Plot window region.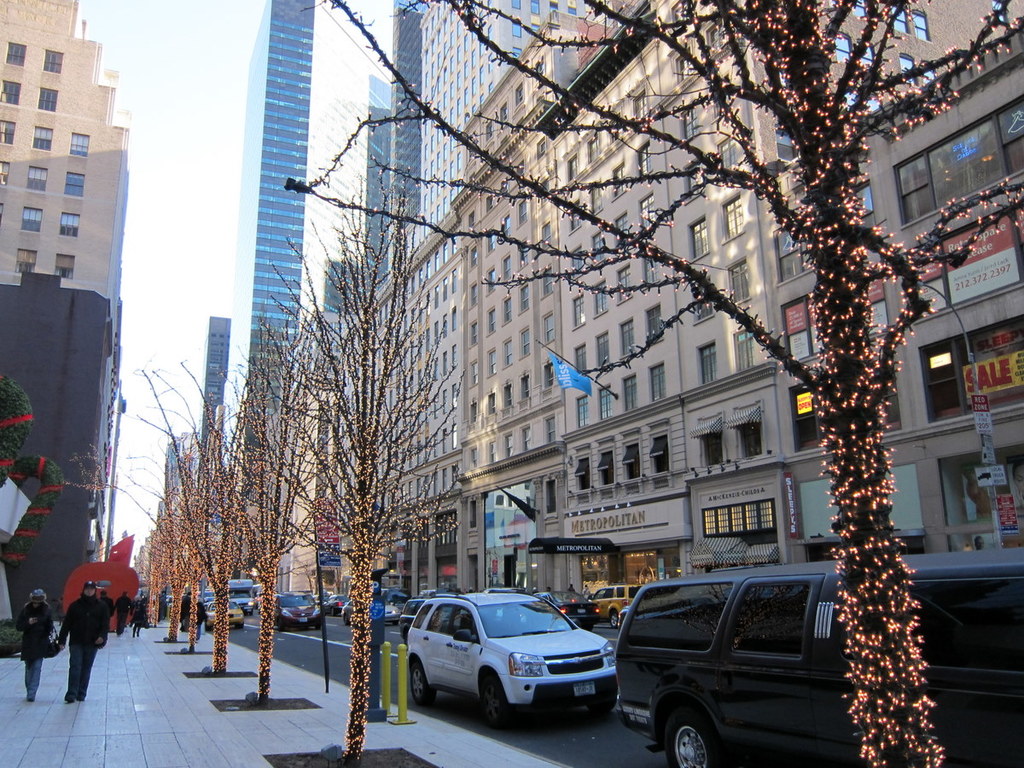
Plotted at bbox=(596, 332, 609, 369).
